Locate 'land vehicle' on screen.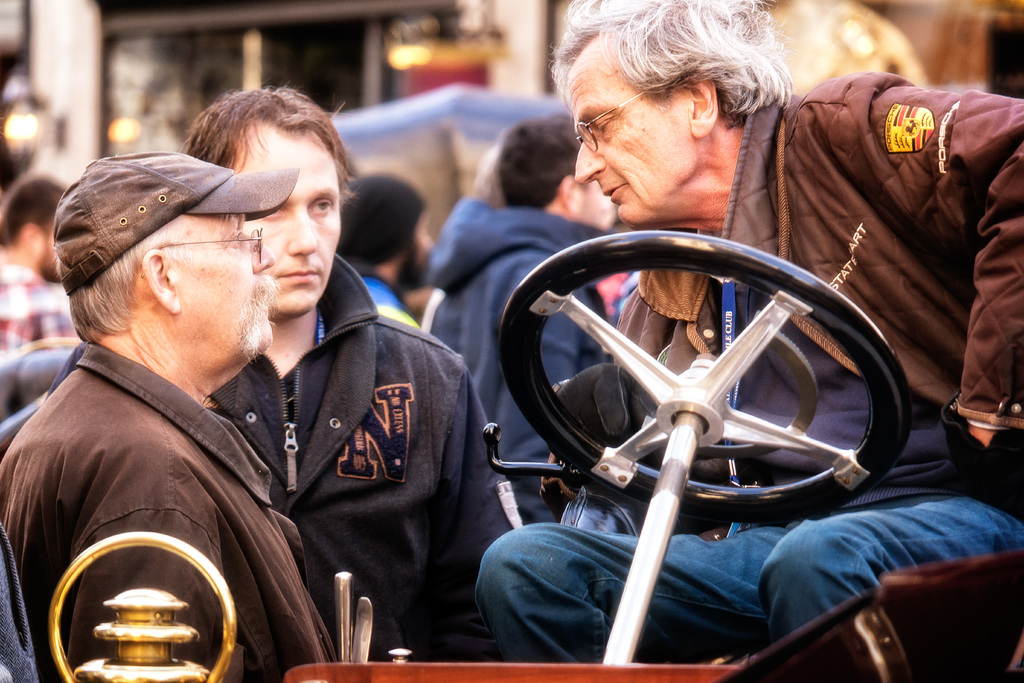
On screen at box=[44, 228, 1023, 682].
